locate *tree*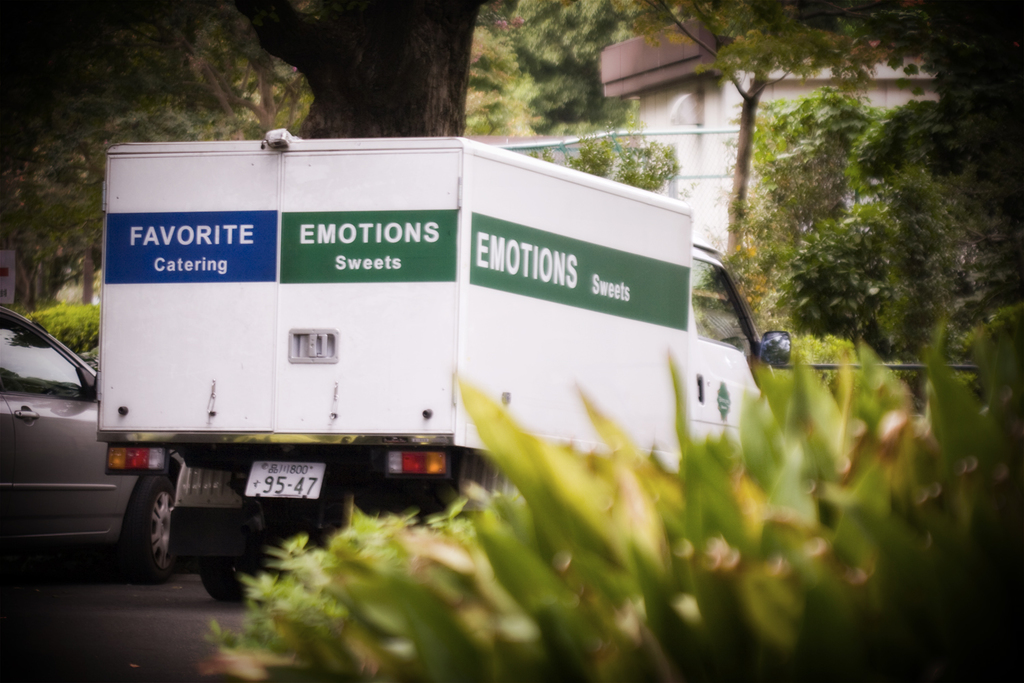
left=226, top=0, right=511, bottom=143
